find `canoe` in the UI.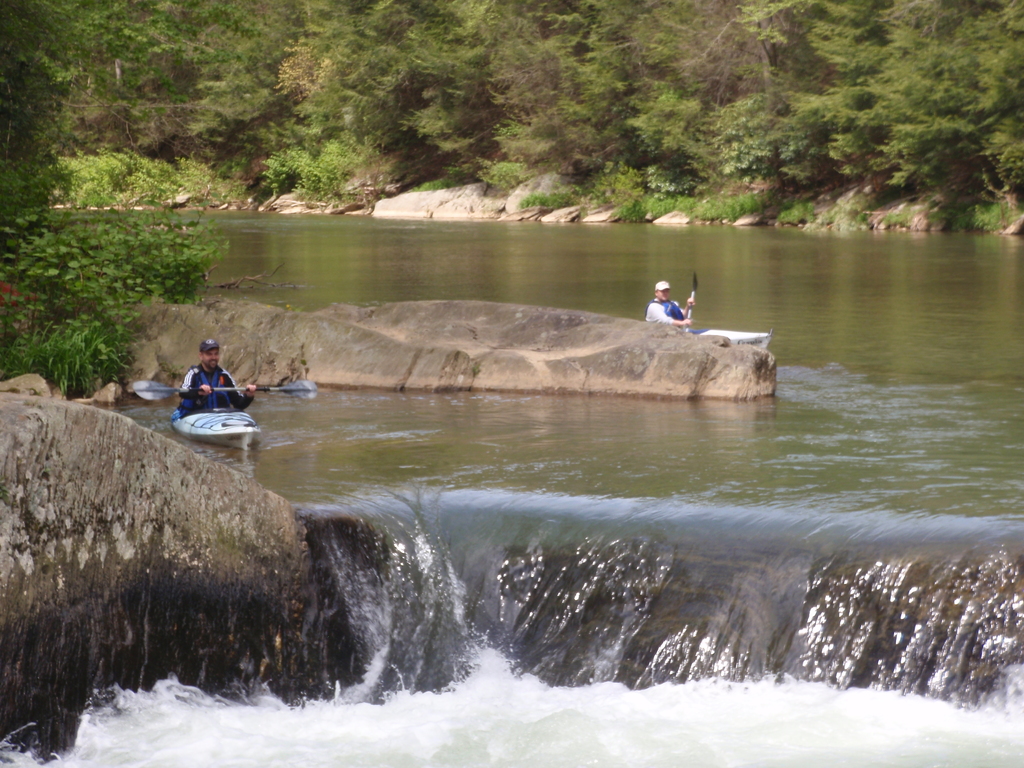
UI element at pyautogui.locateOnScreen(175, 415, 254, 451).
